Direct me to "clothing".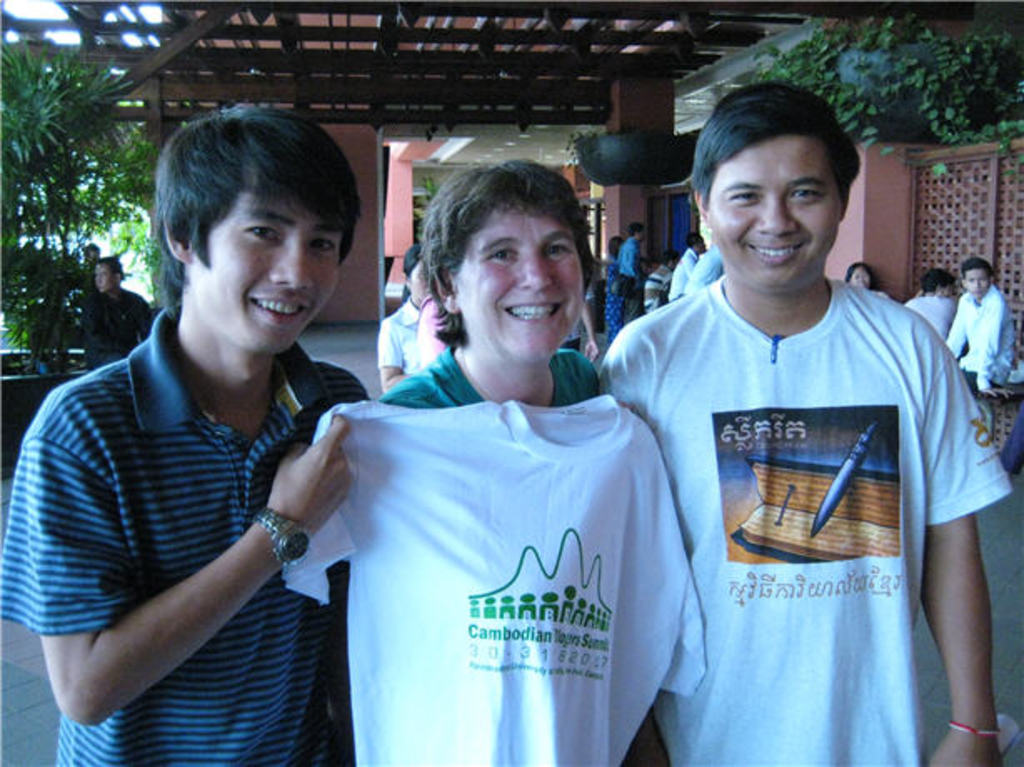
Direction: <box>946,290,1014,400</box>.
